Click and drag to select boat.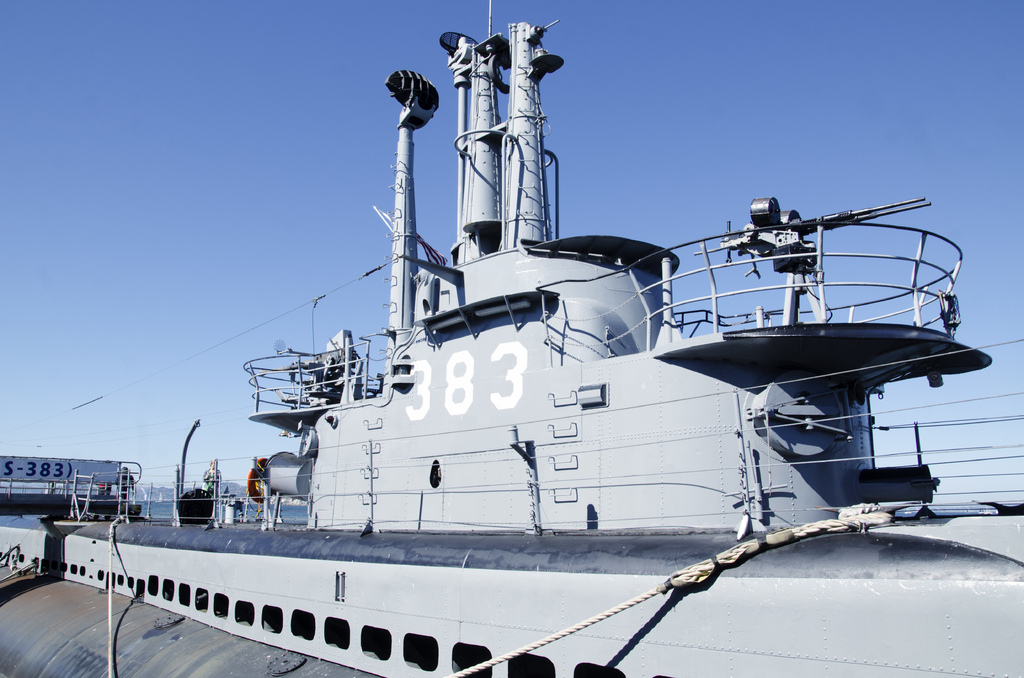
Selection: {"left": 56, "top": 93, "right": 1023, "bottom": 643}.
